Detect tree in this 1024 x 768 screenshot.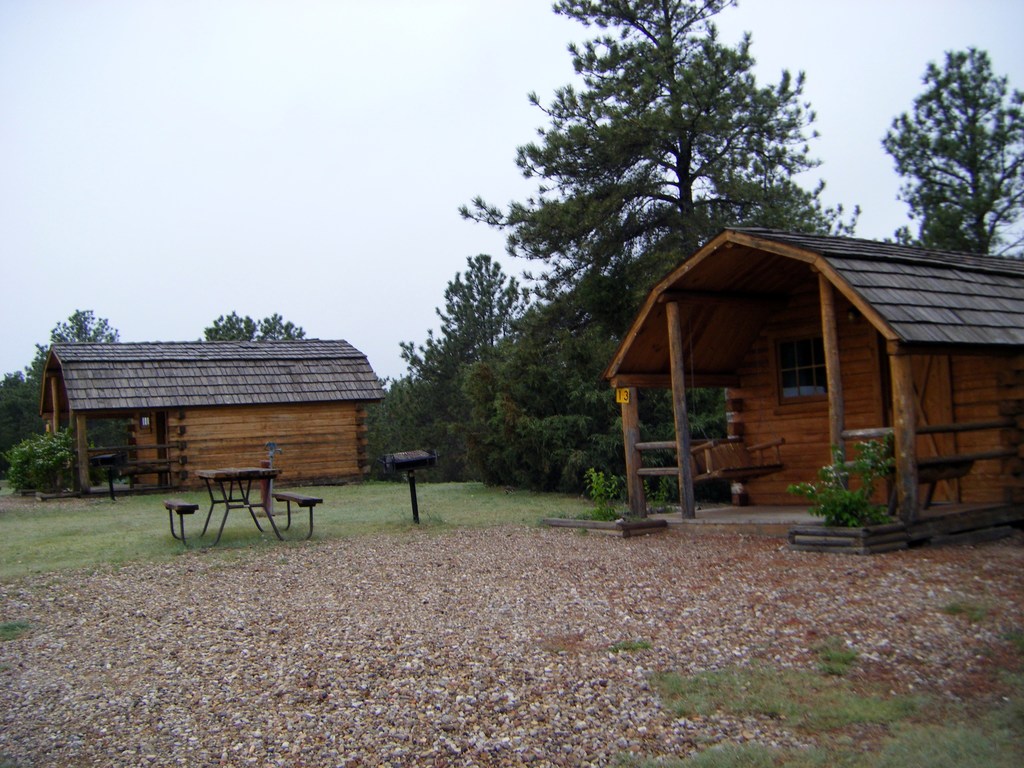
Detection: bbox(397, 246, 548, 458).
